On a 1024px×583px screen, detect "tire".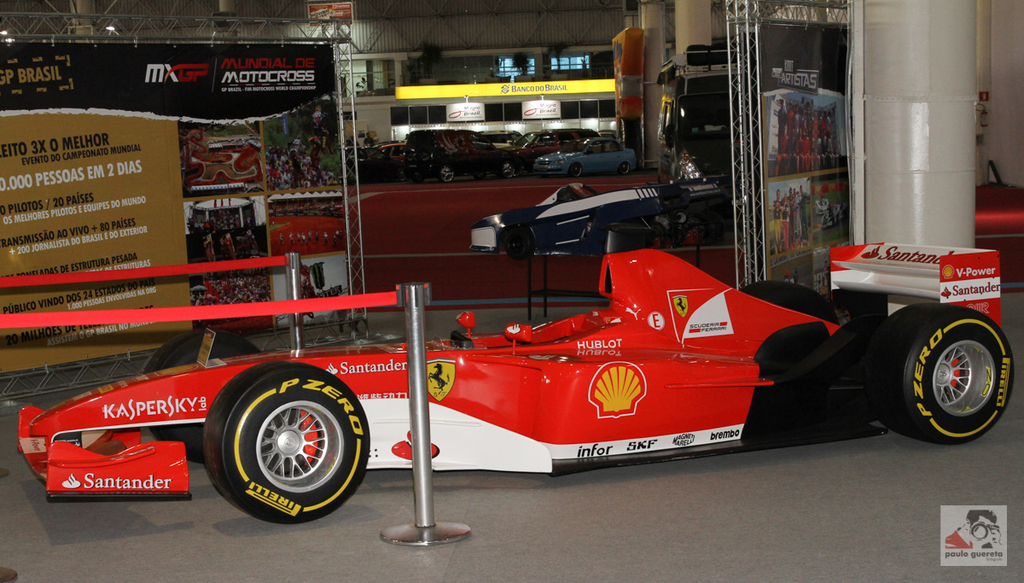
box(499, 158, 521, 179).
